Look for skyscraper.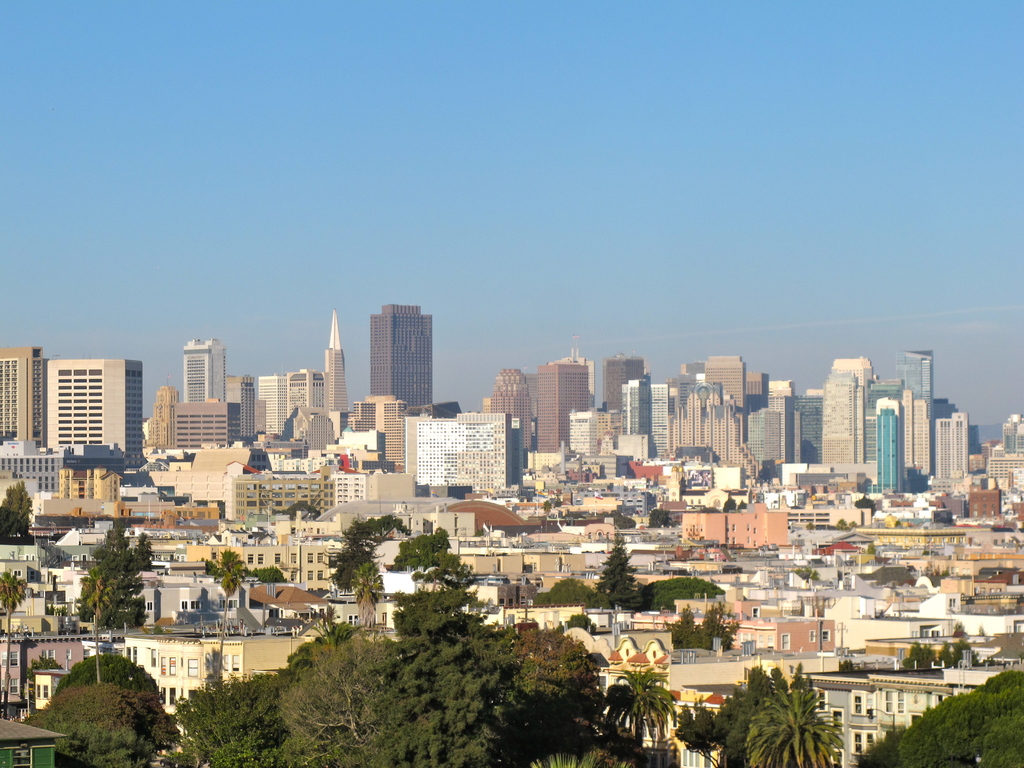
Found: 314,307,353,443.
